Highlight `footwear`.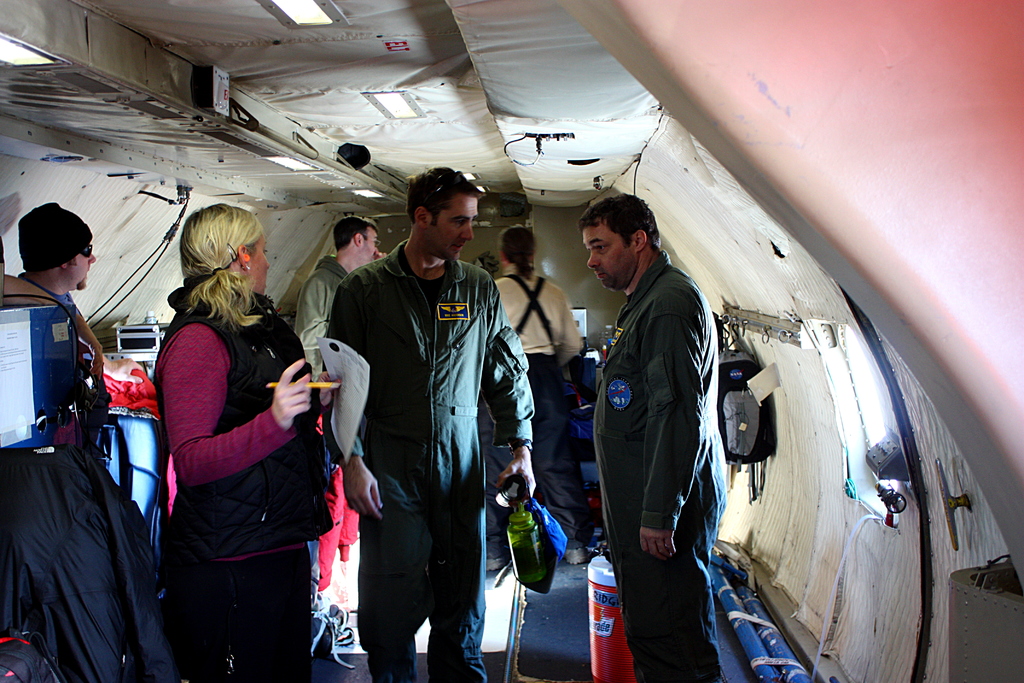
Highlighted region: locate(485, 548, 515, 570).
